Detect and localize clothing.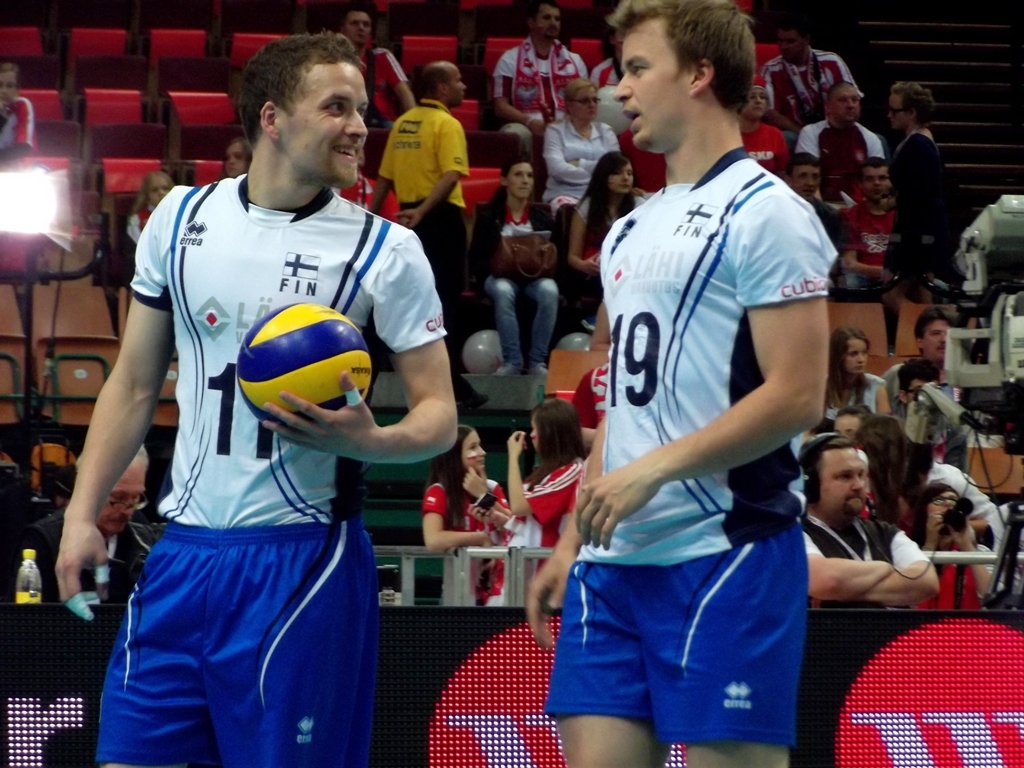
Localized at x1=32, y1=506, x2=159, y2=607.
